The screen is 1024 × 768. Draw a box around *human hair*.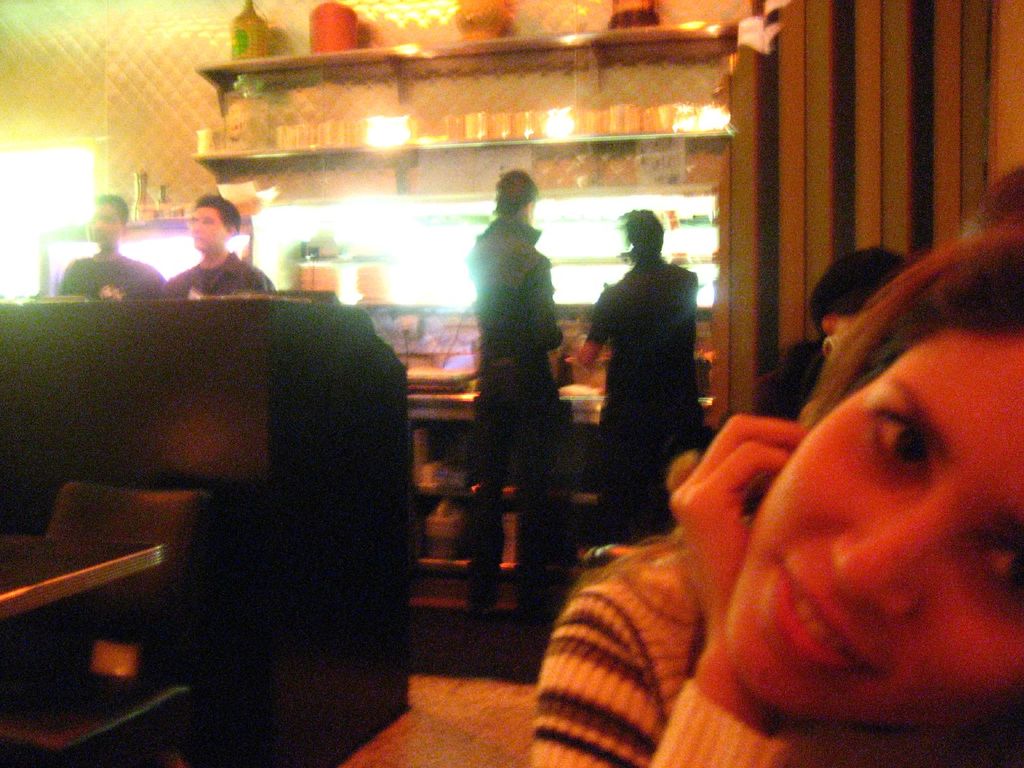
493/168/541/213.
